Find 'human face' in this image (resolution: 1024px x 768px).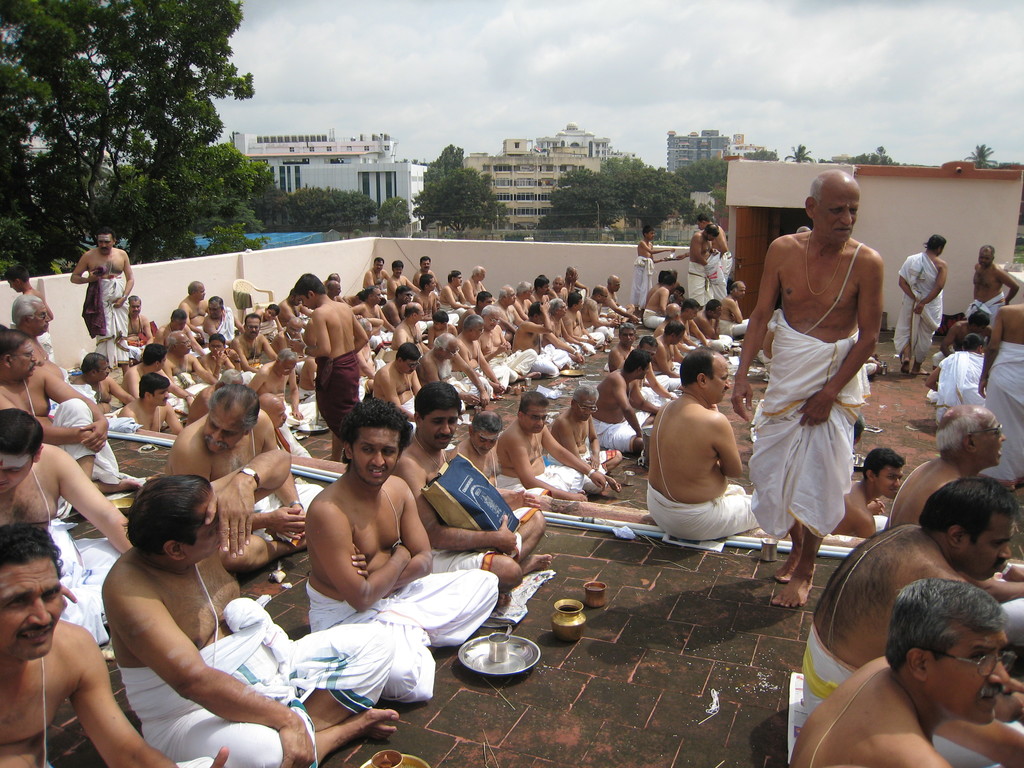
247,320,257,336.
